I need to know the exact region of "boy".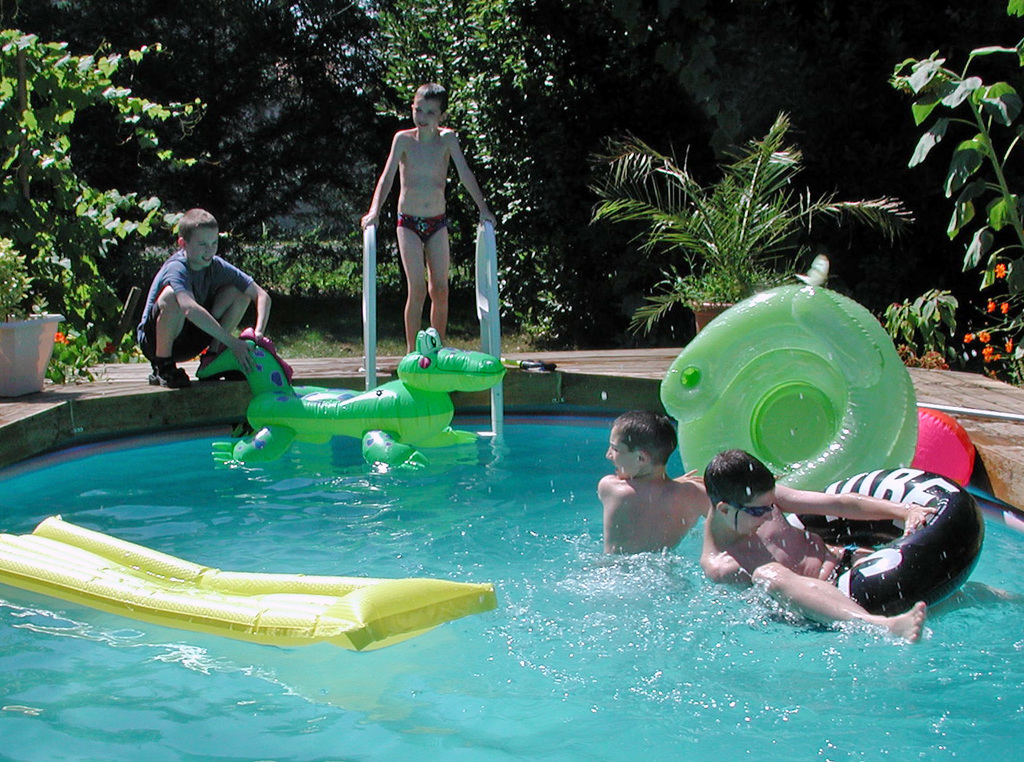
Region: BBox(599, 410, 710, 550).
